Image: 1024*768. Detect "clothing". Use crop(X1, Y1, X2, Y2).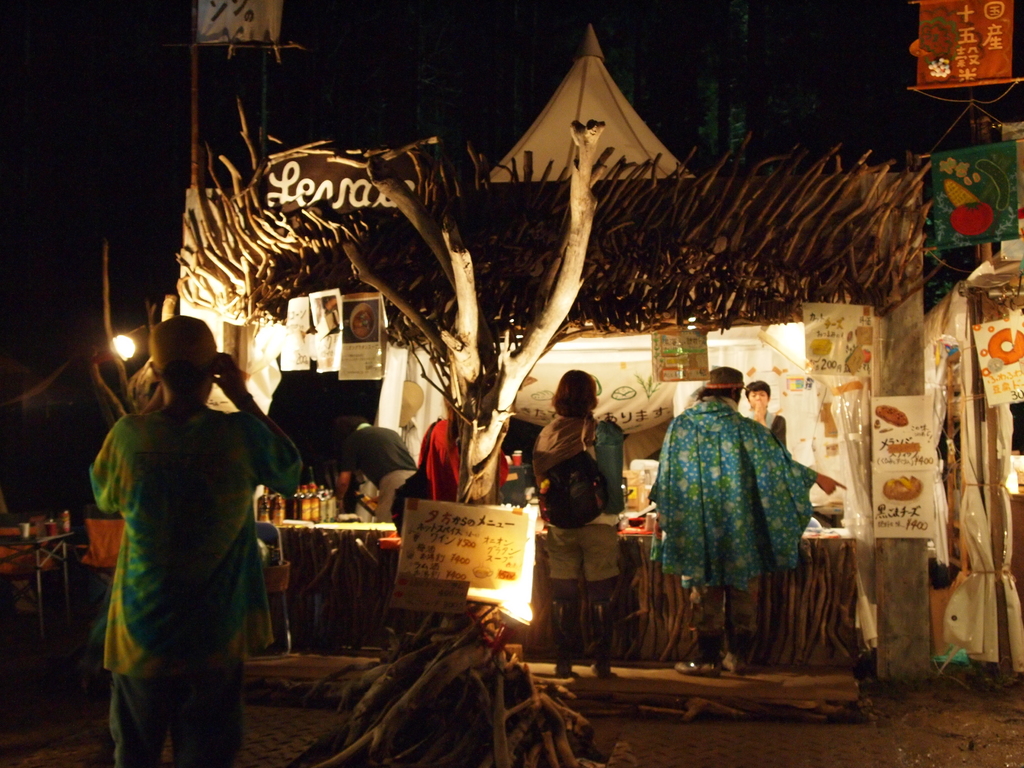
crop(339, 424, 416, 523).
